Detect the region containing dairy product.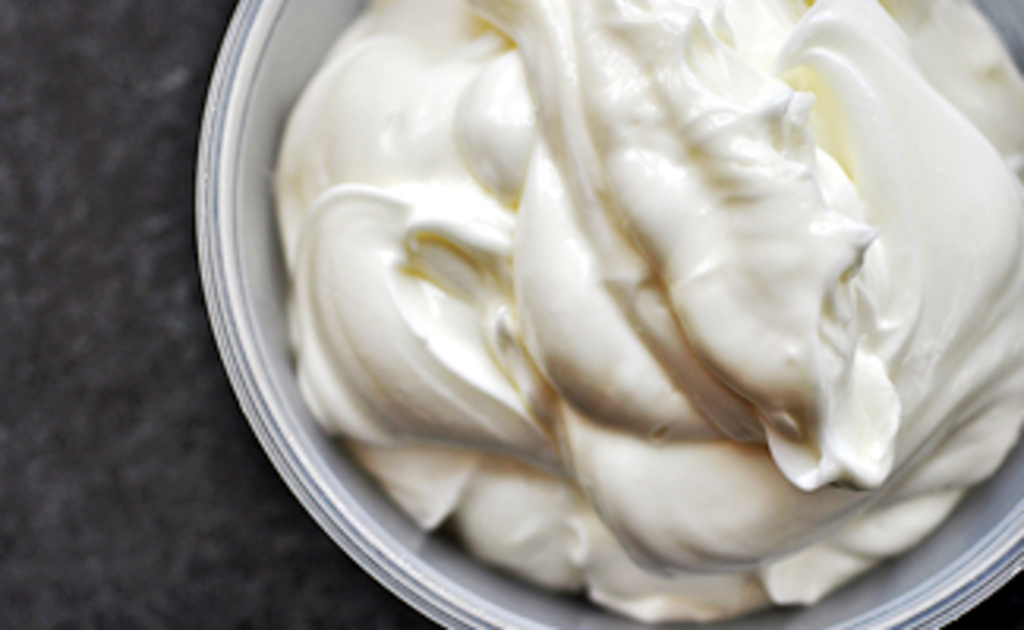
<box>271,0,1021,624</box>.
